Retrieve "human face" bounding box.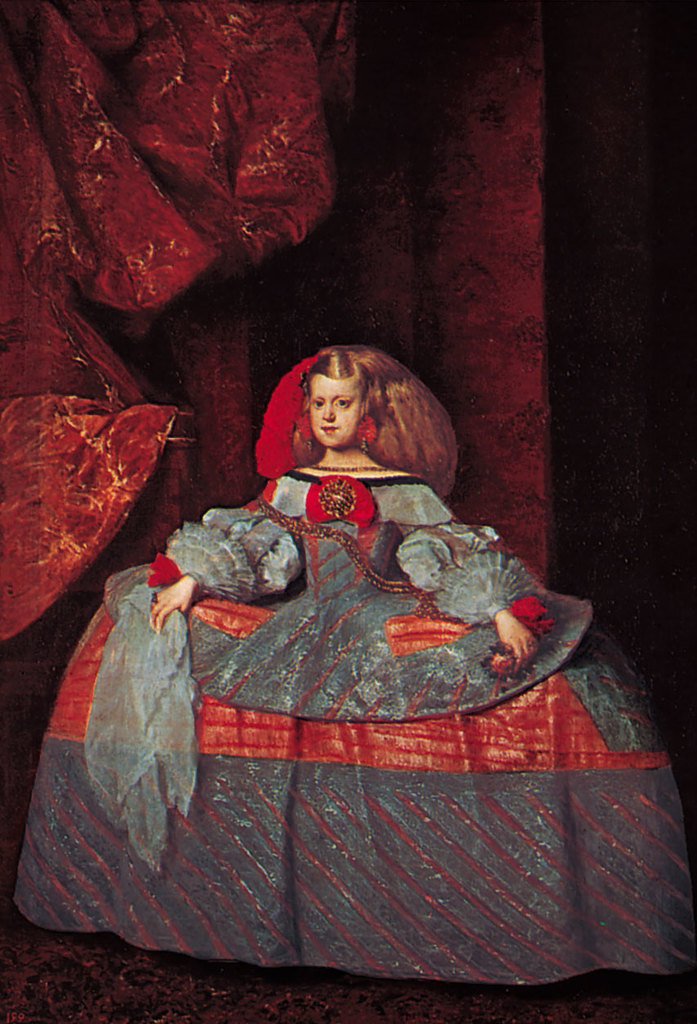
Bounding box: region(309, 374, 362, 445).
